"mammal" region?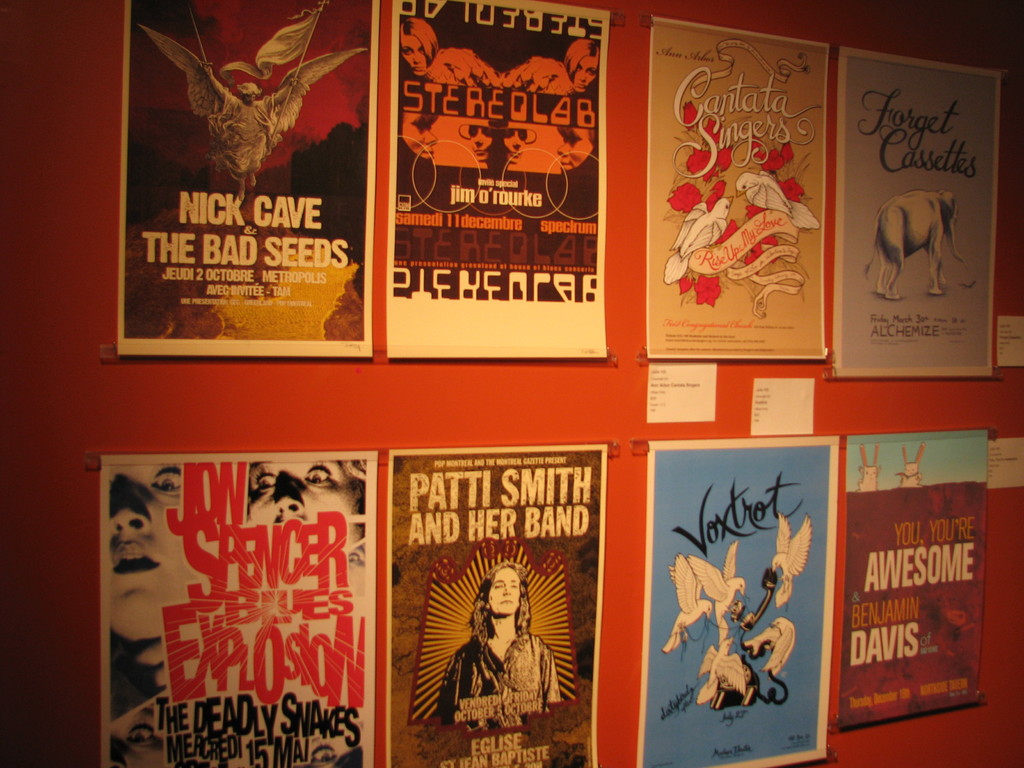
left=568, top=36, right=600, bottom=93
